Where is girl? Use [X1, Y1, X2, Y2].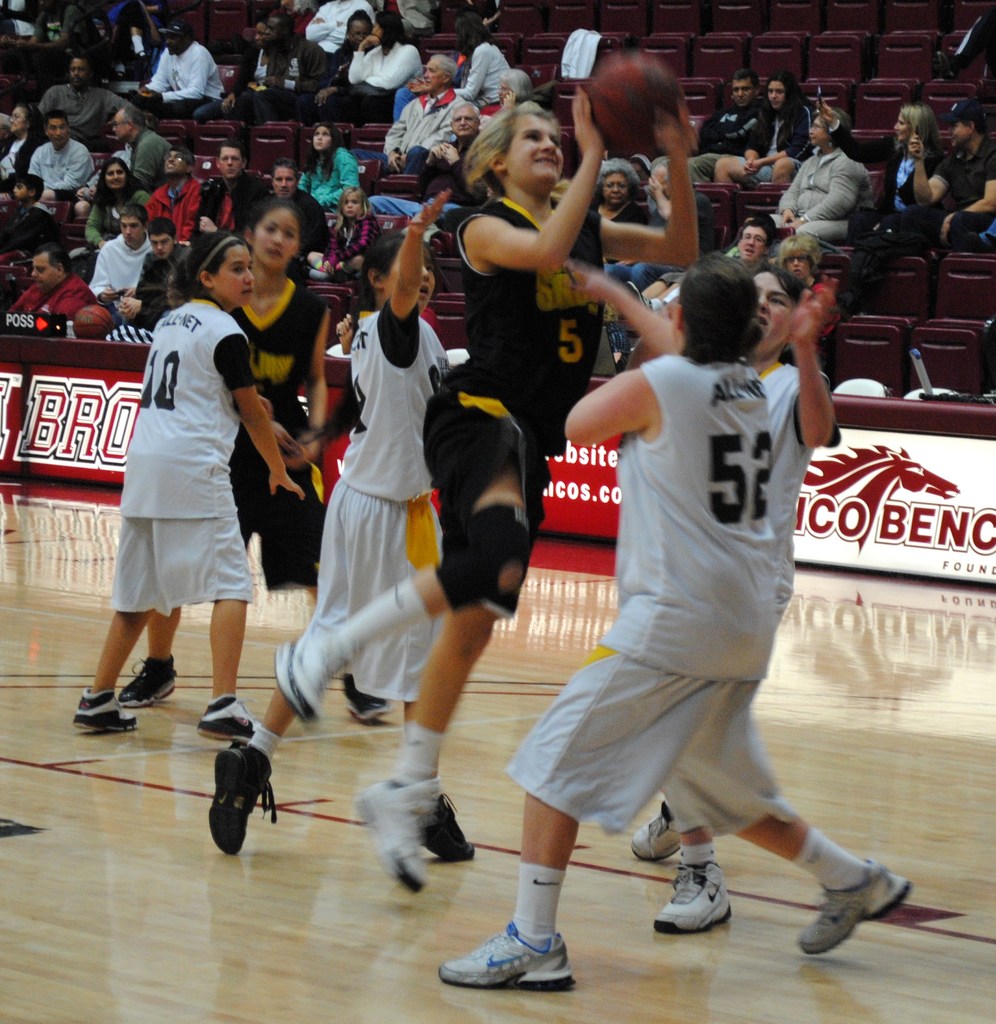
[430, 244, 915, 986].
